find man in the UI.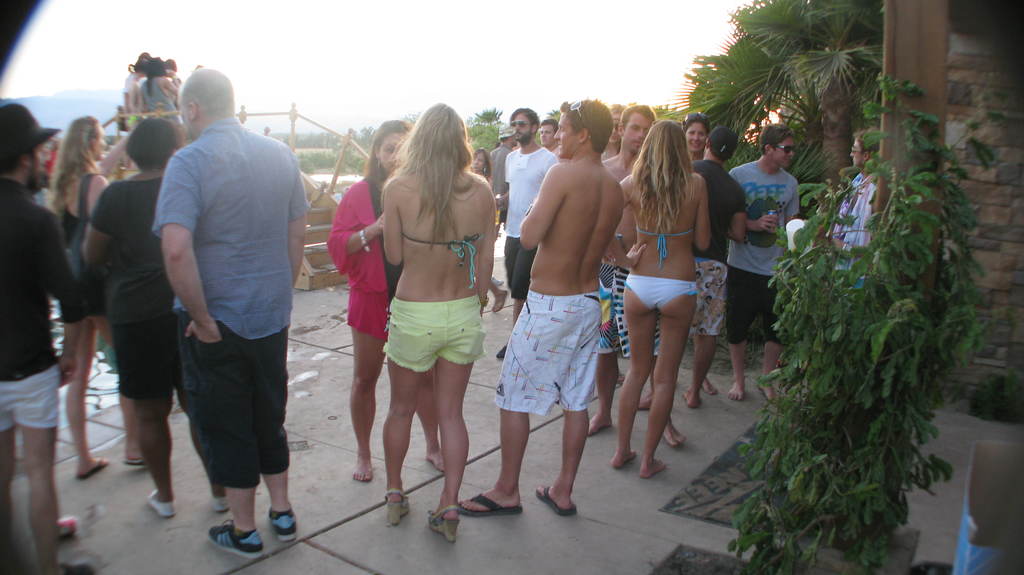
UI element at x1=541 y1=116 x2=568 y2=165.
